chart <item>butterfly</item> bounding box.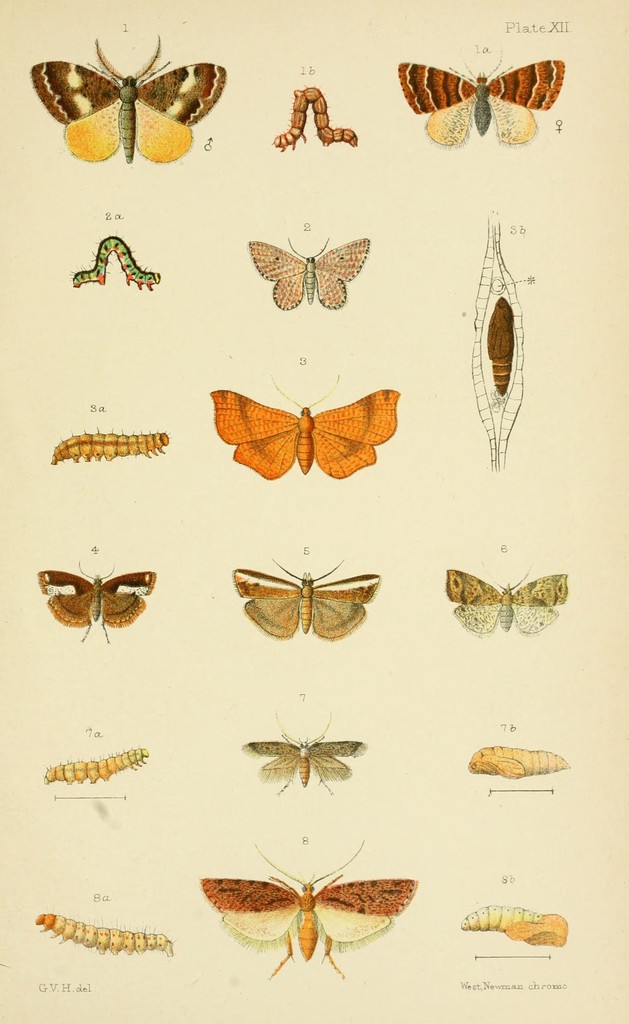
Charted: [187,836,418,983].
